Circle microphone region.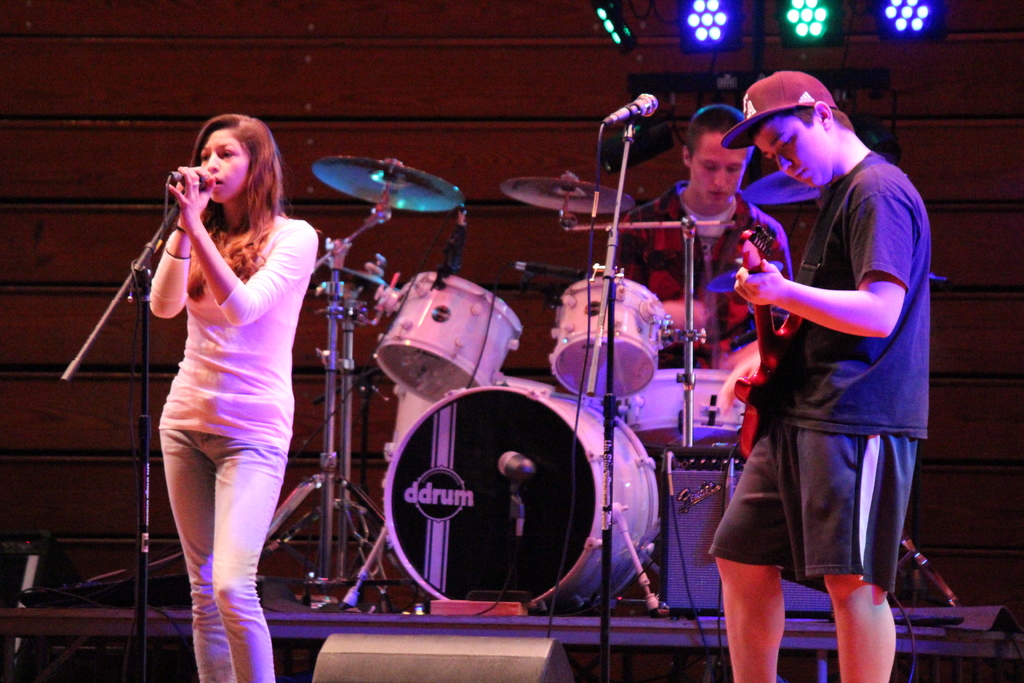
Region: 169/168/210/186.
